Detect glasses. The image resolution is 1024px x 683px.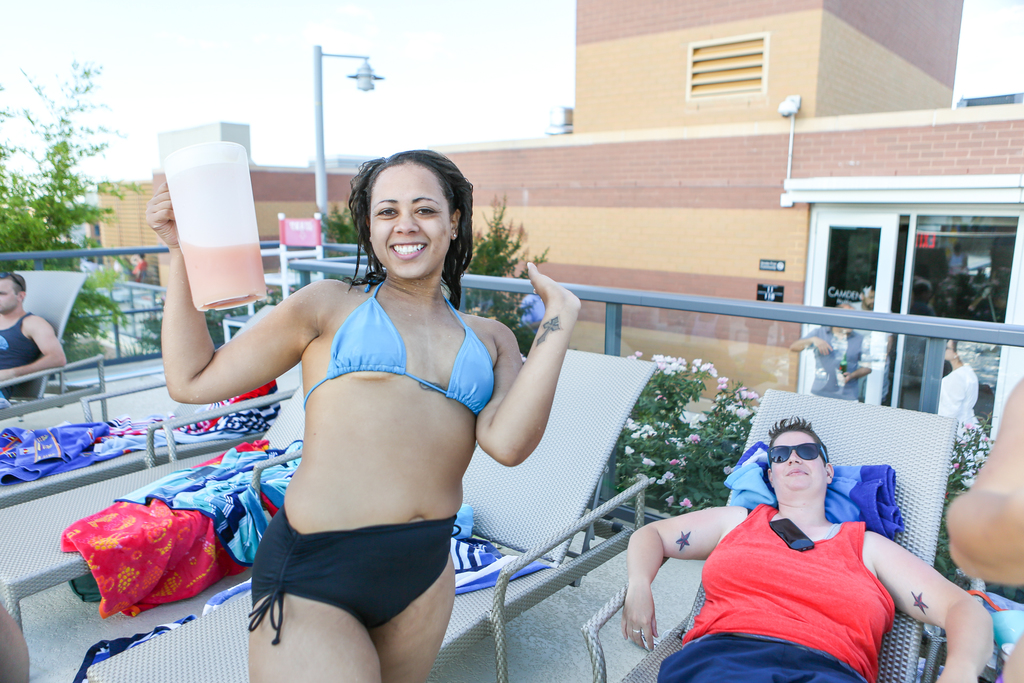
box=[761, 445, 831, 463].
